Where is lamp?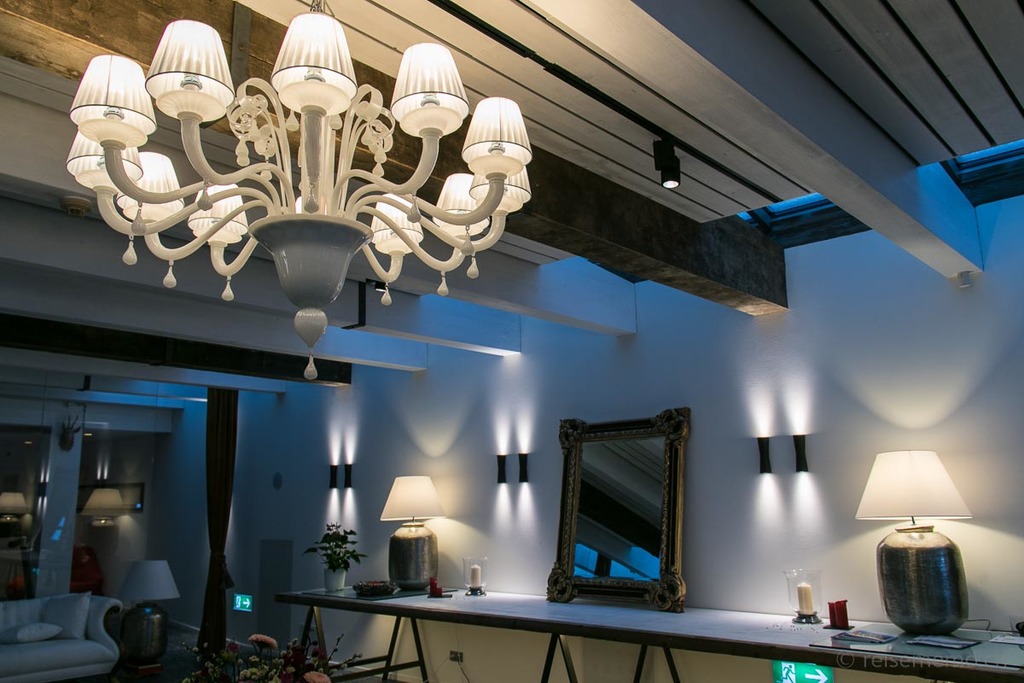
locate(115, 557, 183, 671).
